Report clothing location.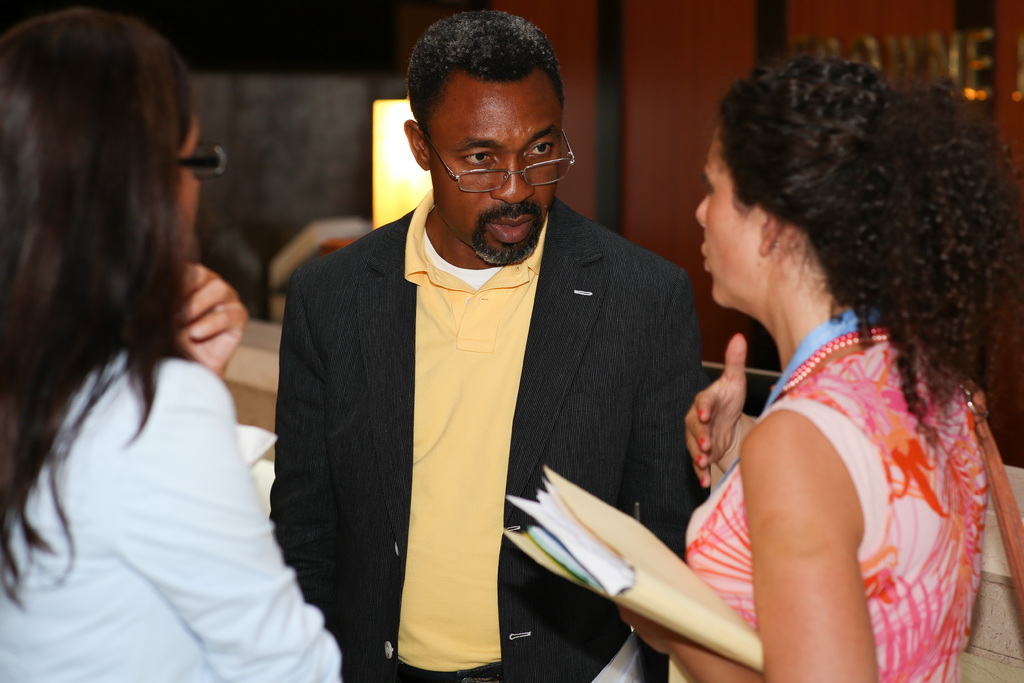
Report: BBox(646, 296, 977, 682).
